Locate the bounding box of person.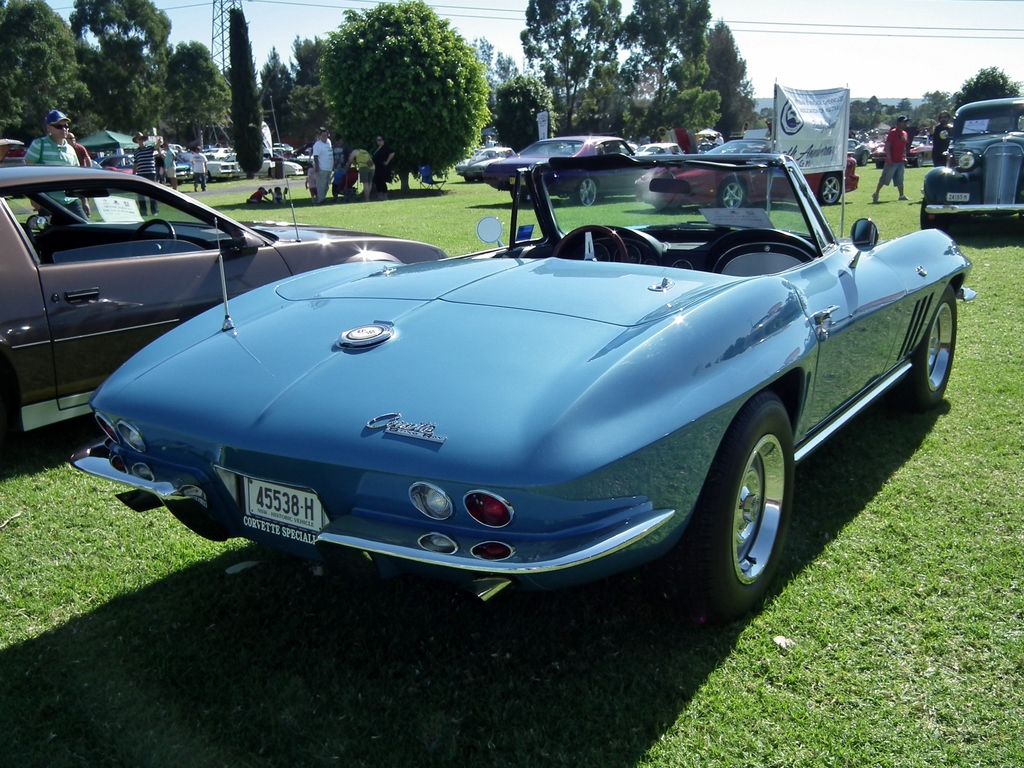
Bounding box: (left=149, top=147, right=168, bottom=186).
